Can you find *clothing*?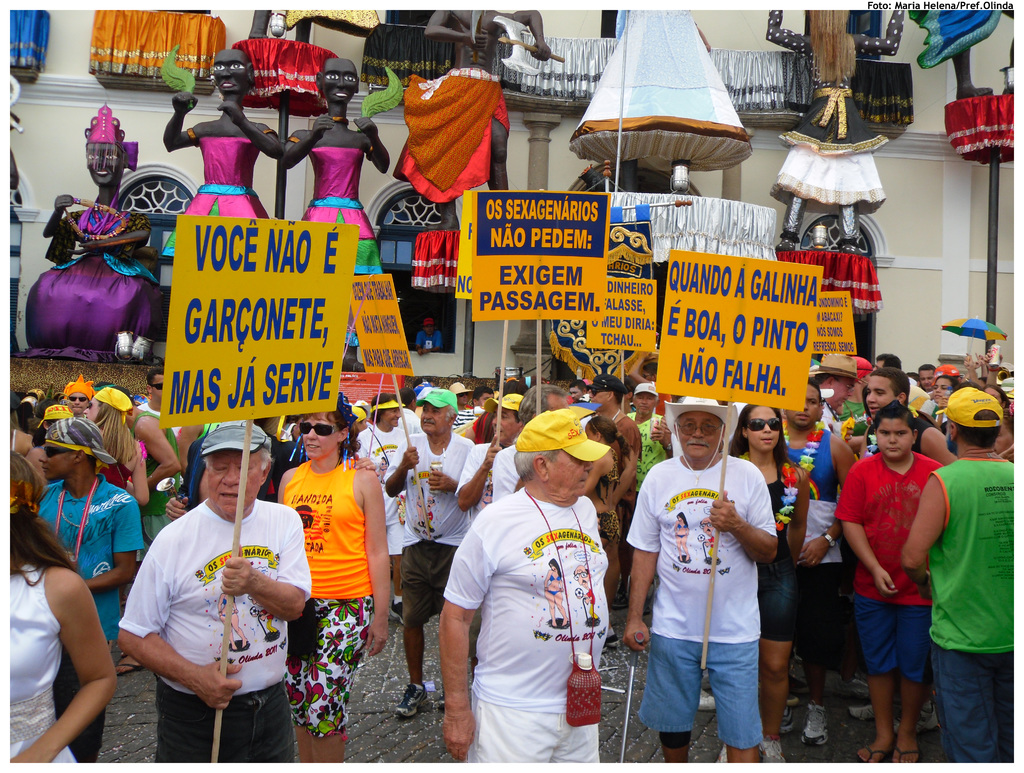
Yes, bounding box: BBox(436, 482, 614, 772).
